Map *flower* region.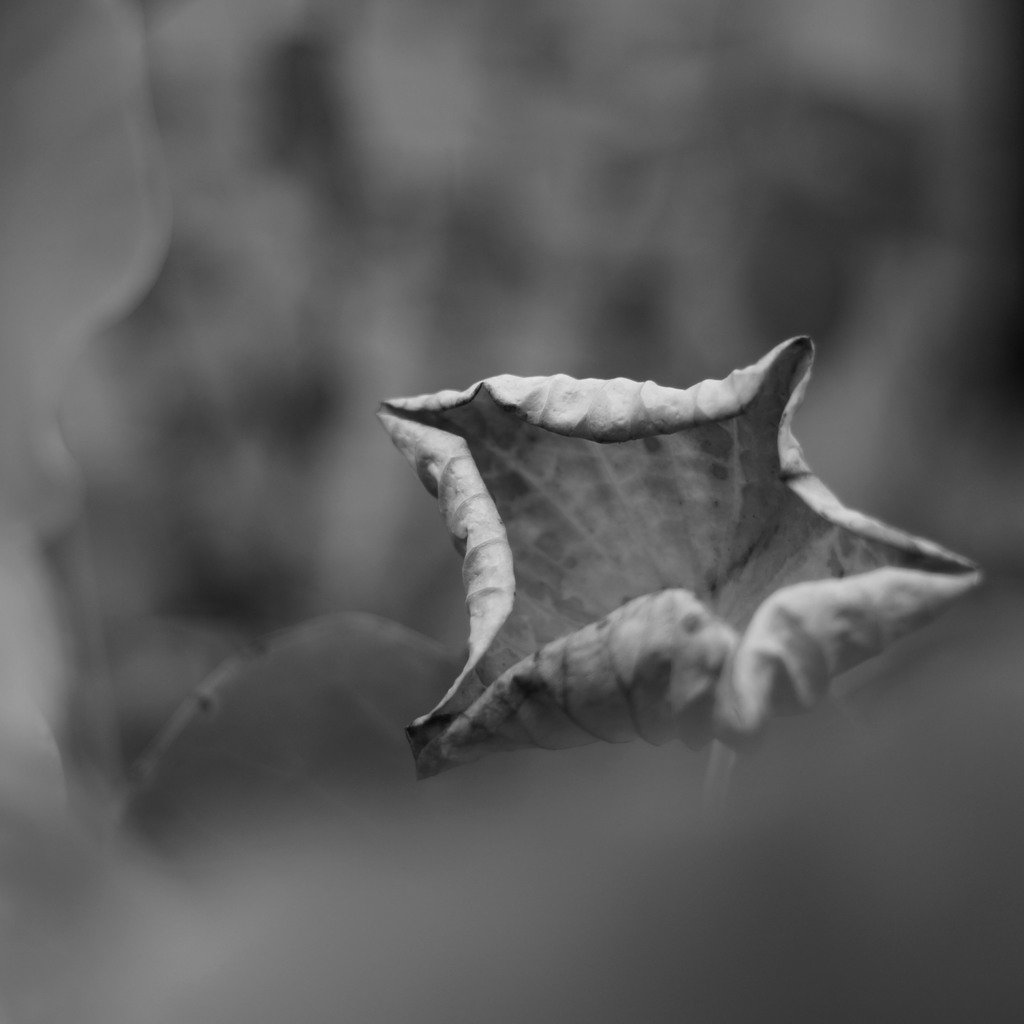
Mapped to region(315, 324, 954, 803).
